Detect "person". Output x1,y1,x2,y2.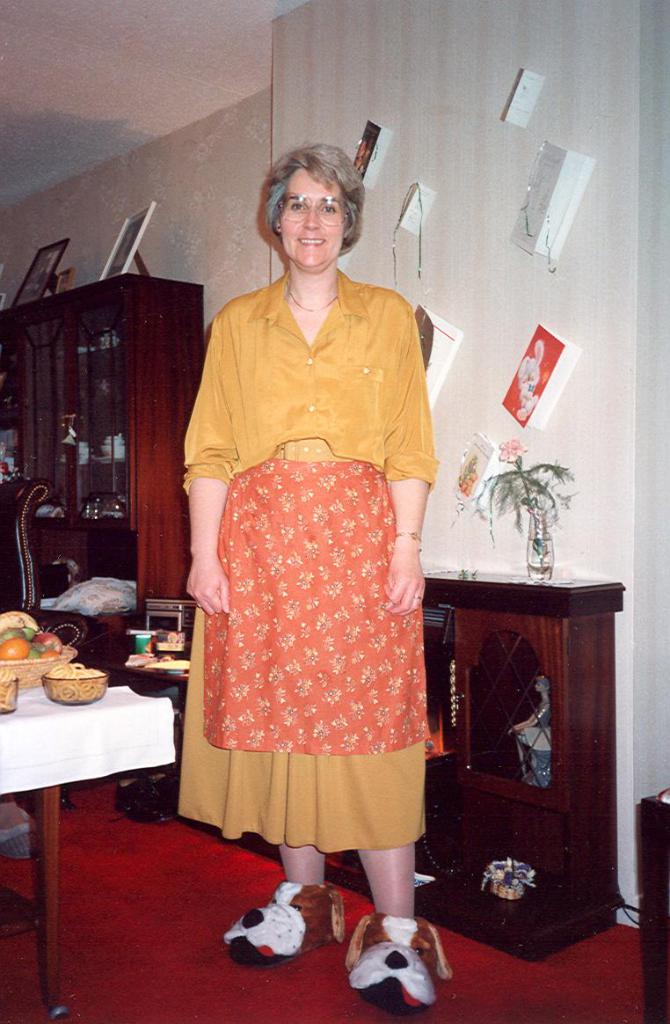
167,85,452,1017.
